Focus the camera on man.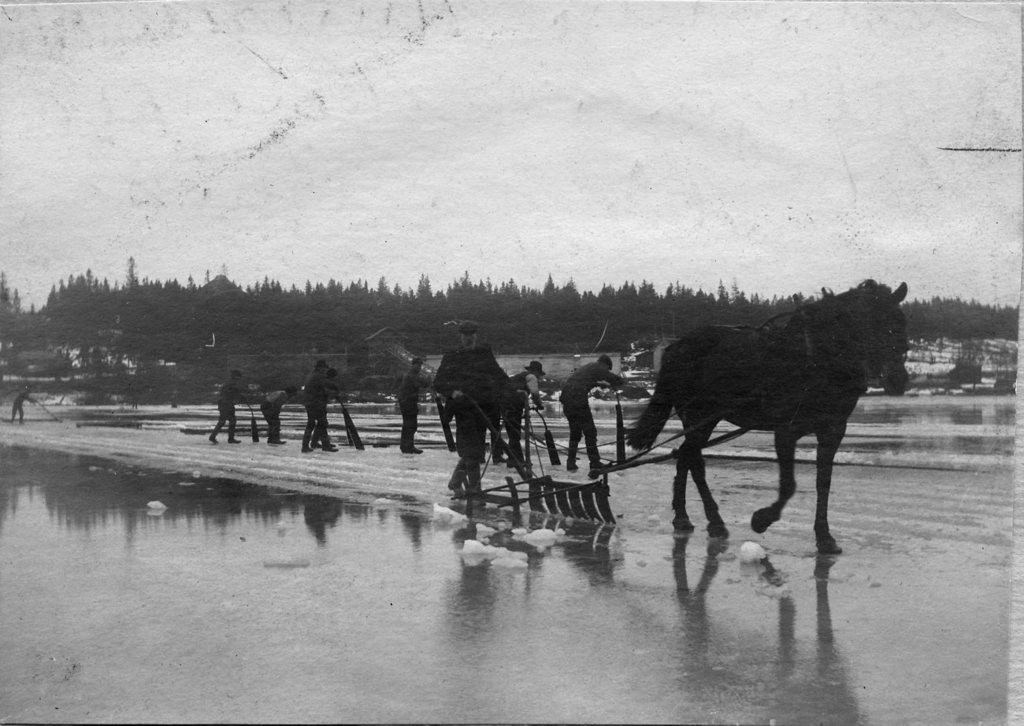
Focus region: Rect(431, 317, 525, 491).
